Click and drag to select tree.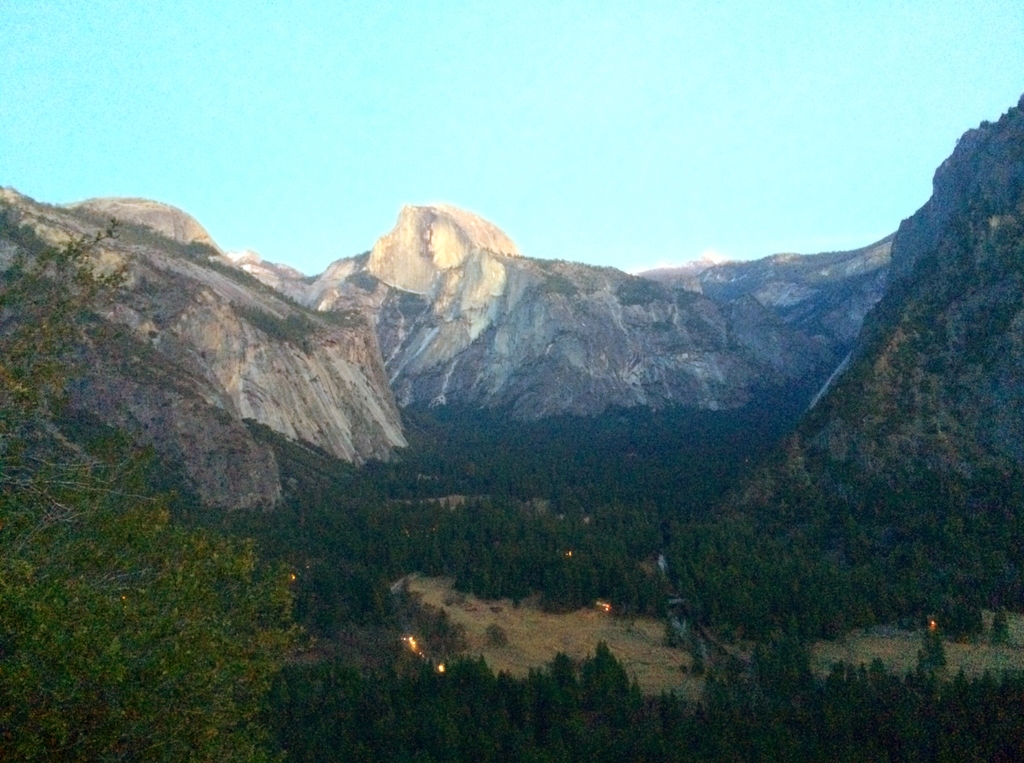
Selection: box(993, 667, 1023, 762).
